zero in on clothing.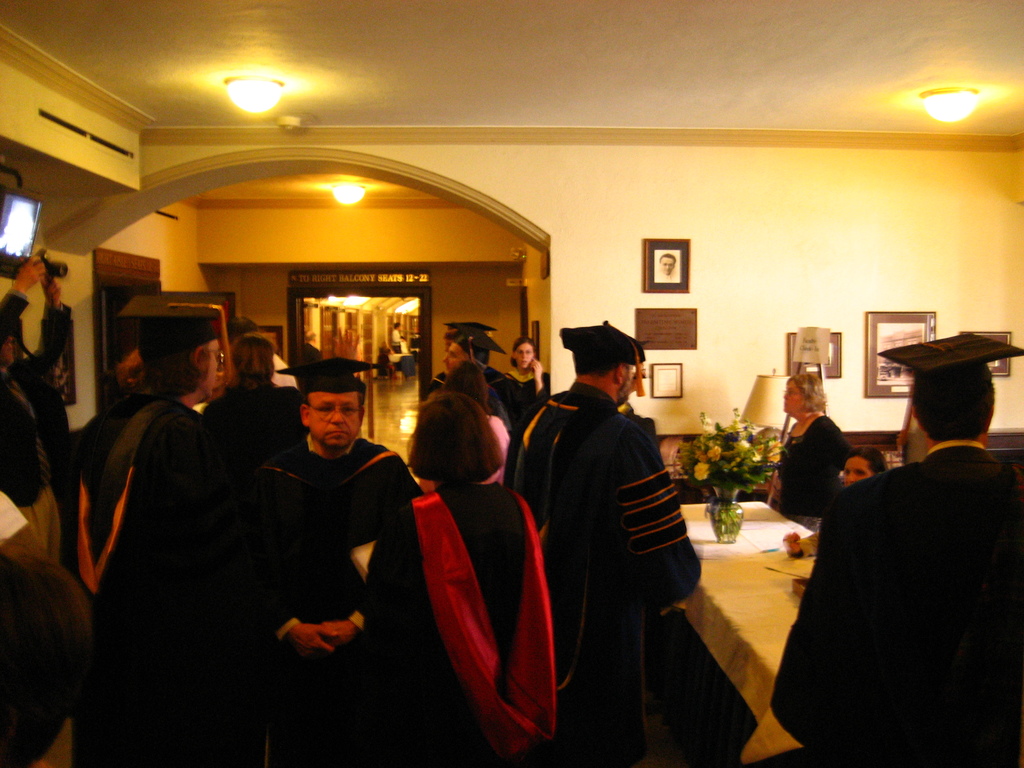
Zeroed in: [left=203, top=383, right=307, bottom=438].
